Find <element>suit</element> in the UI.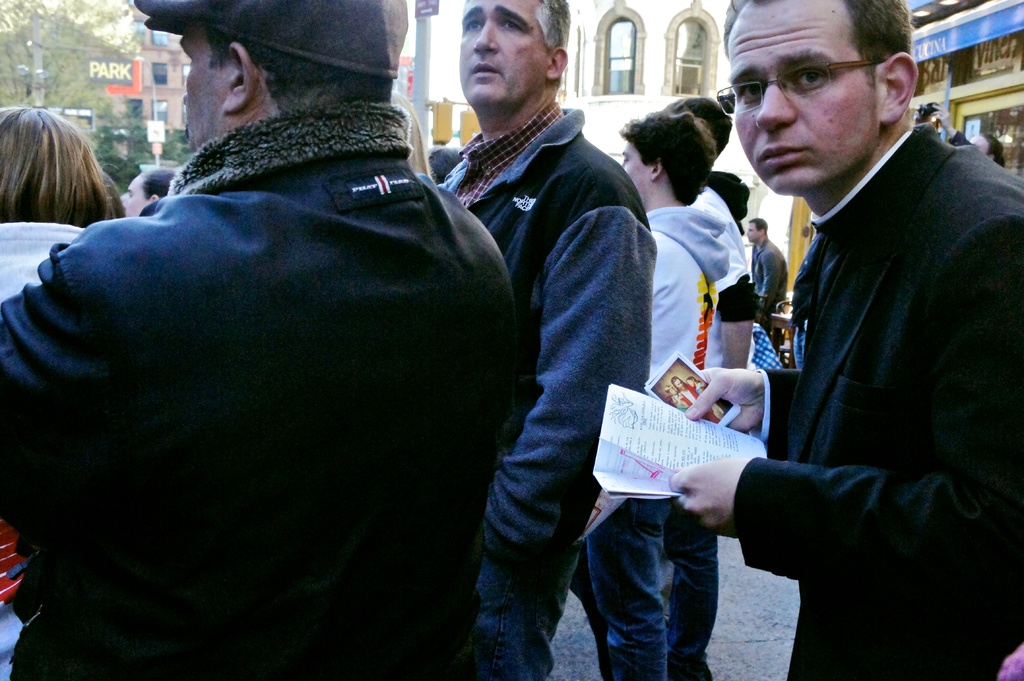
UI element at [left=735, top=120, right=1023, bottom=680].
